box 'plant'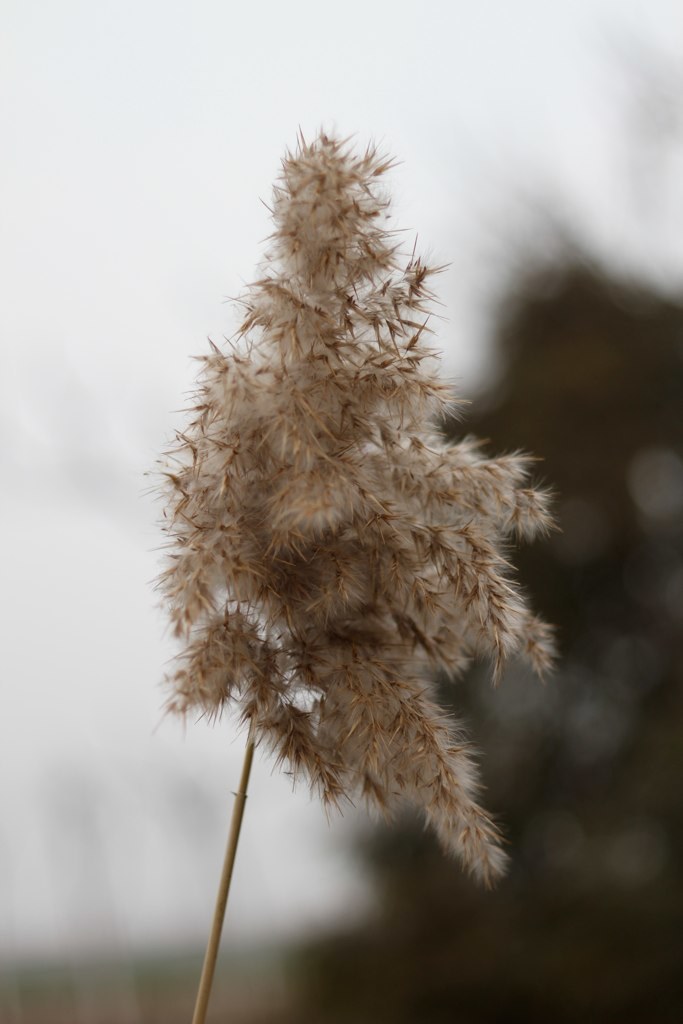
pyautogui.locateOnScreen(155, 156, 579, 893)
